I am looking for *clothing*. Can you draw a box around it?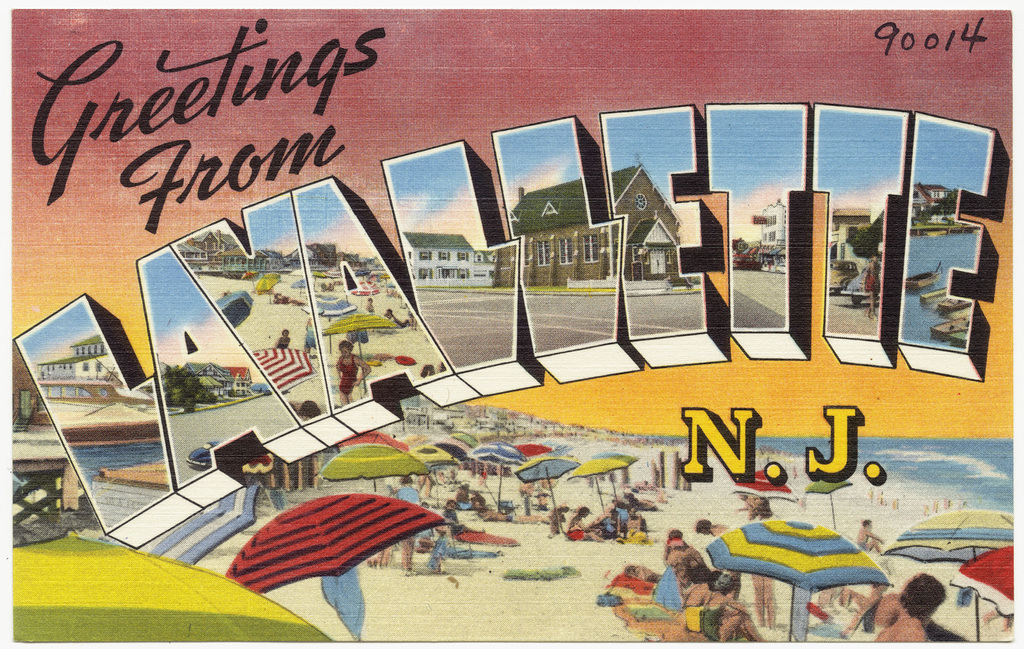
Sure, the bounding box is 275:337:291:349.
